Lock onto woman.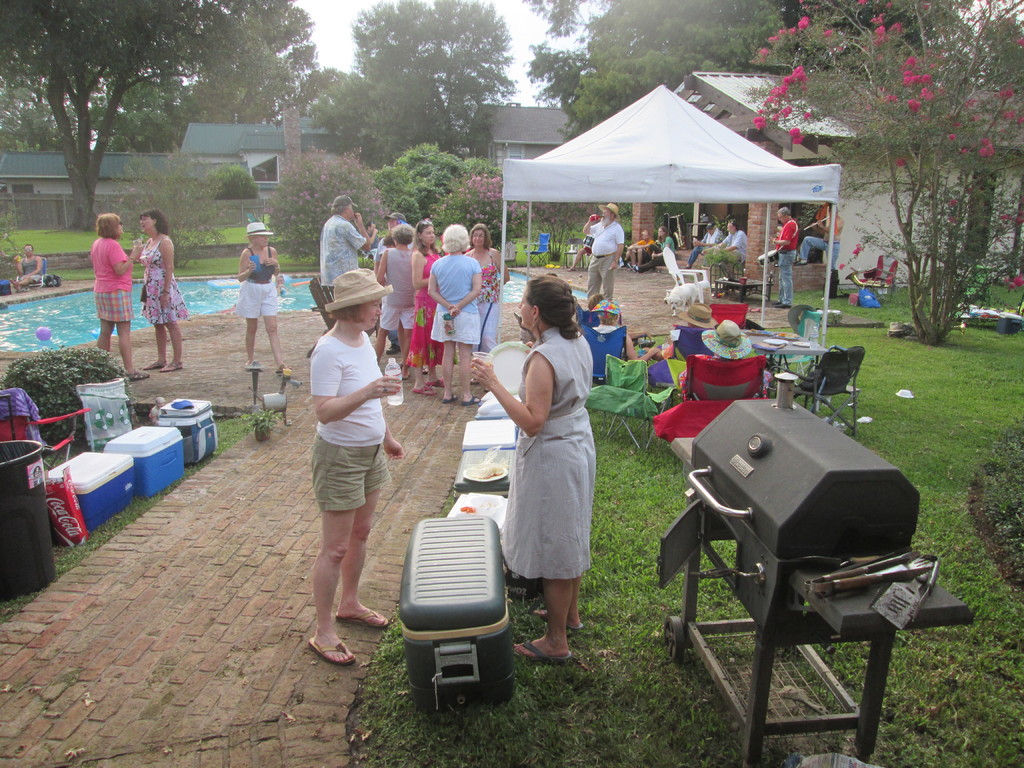
Locked: 477,277,607,658.
